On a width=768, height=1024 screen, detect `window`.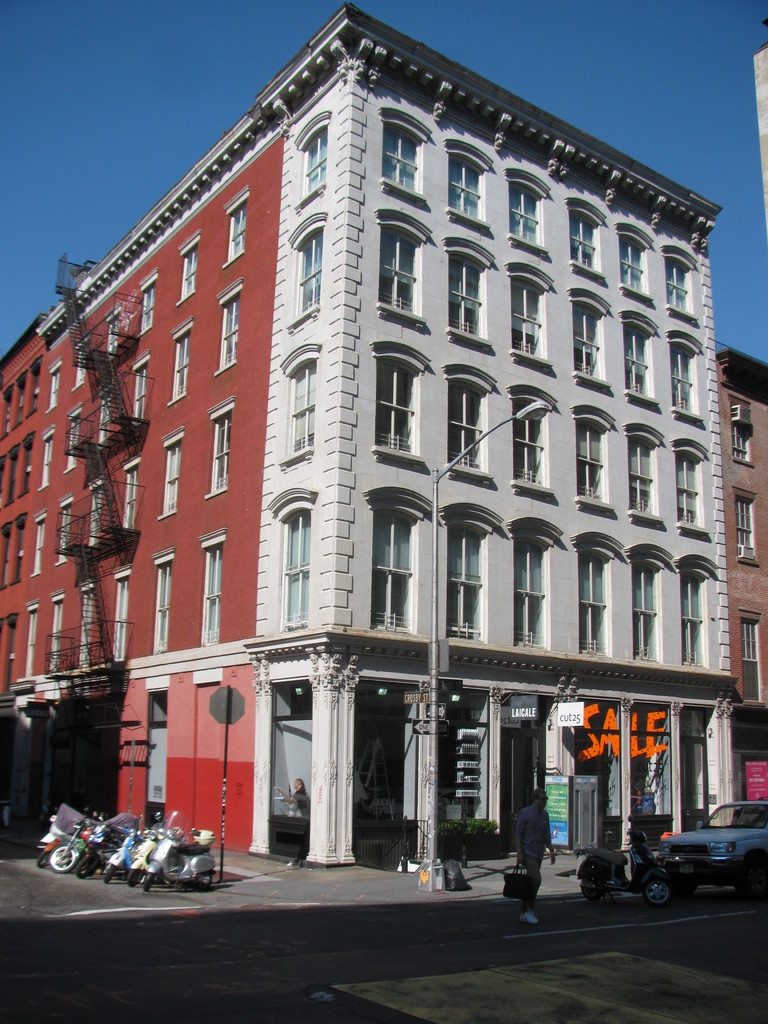
501,515,566,641.
